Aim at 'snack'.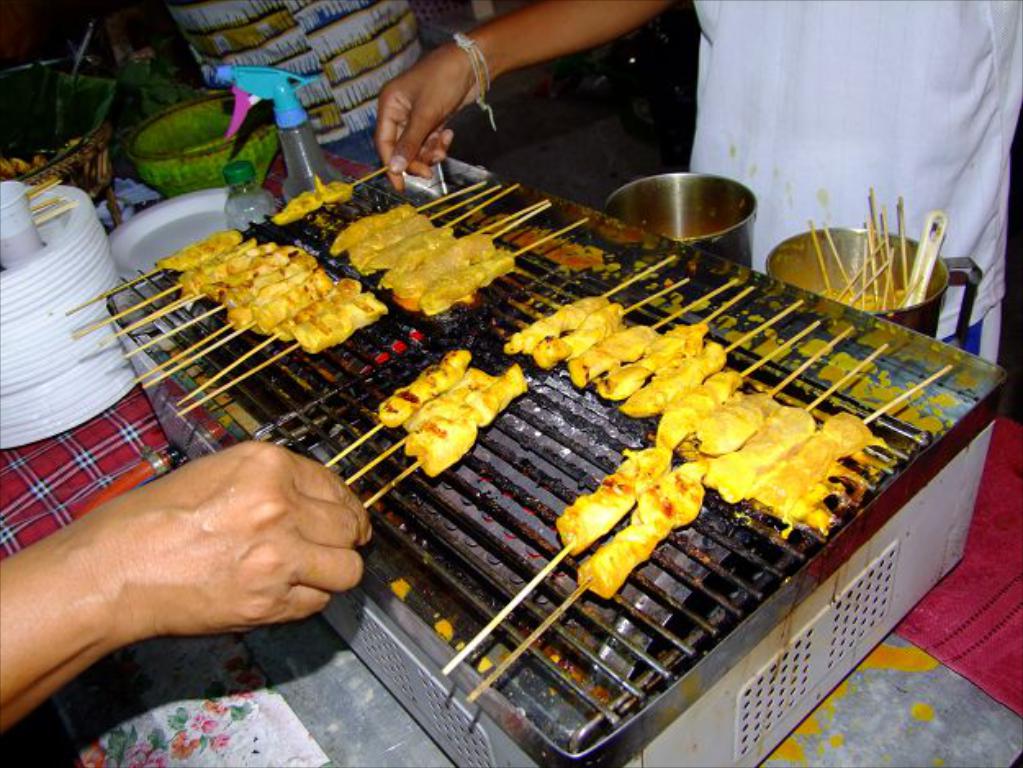
Aimed at [x1=581, y1=463, x2=707, y2=599].
